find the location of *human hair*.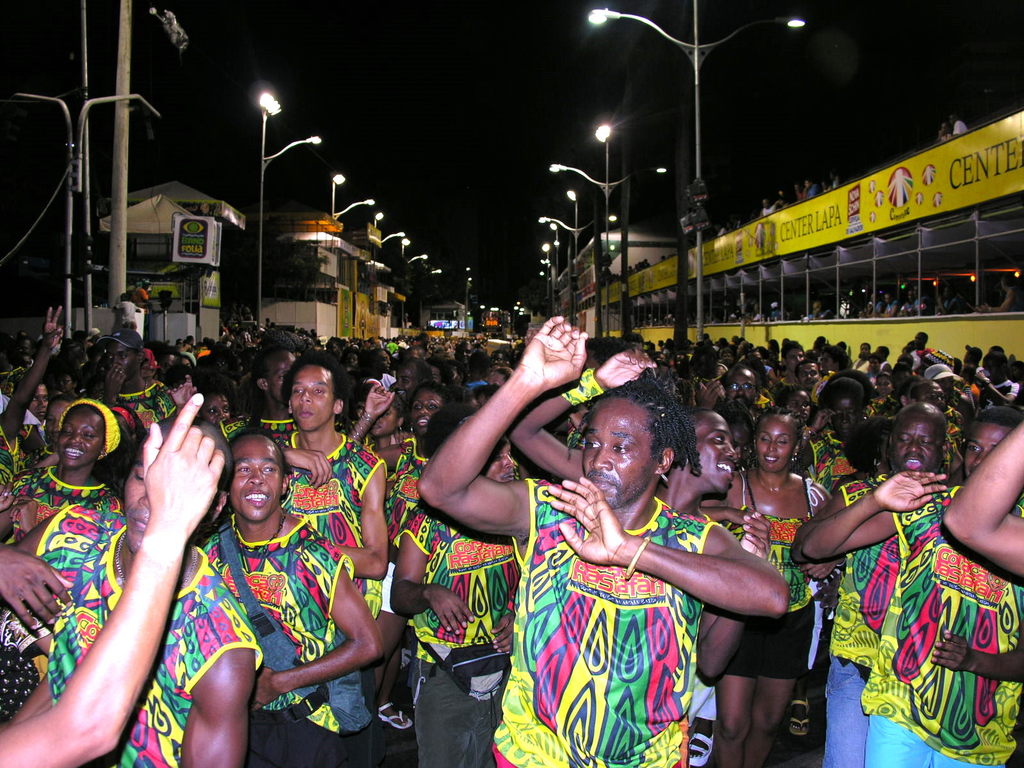
Location: <region>228, 426, 289, 476</region>.
